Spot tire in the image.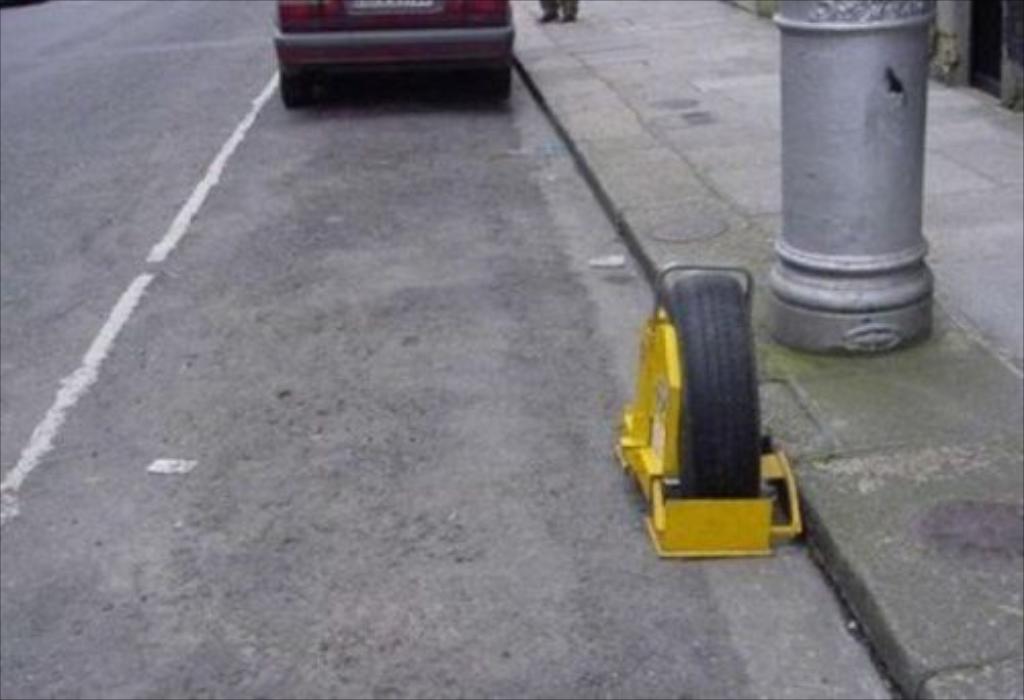
tire found at <region>489, 63, 514, 102</region>.
